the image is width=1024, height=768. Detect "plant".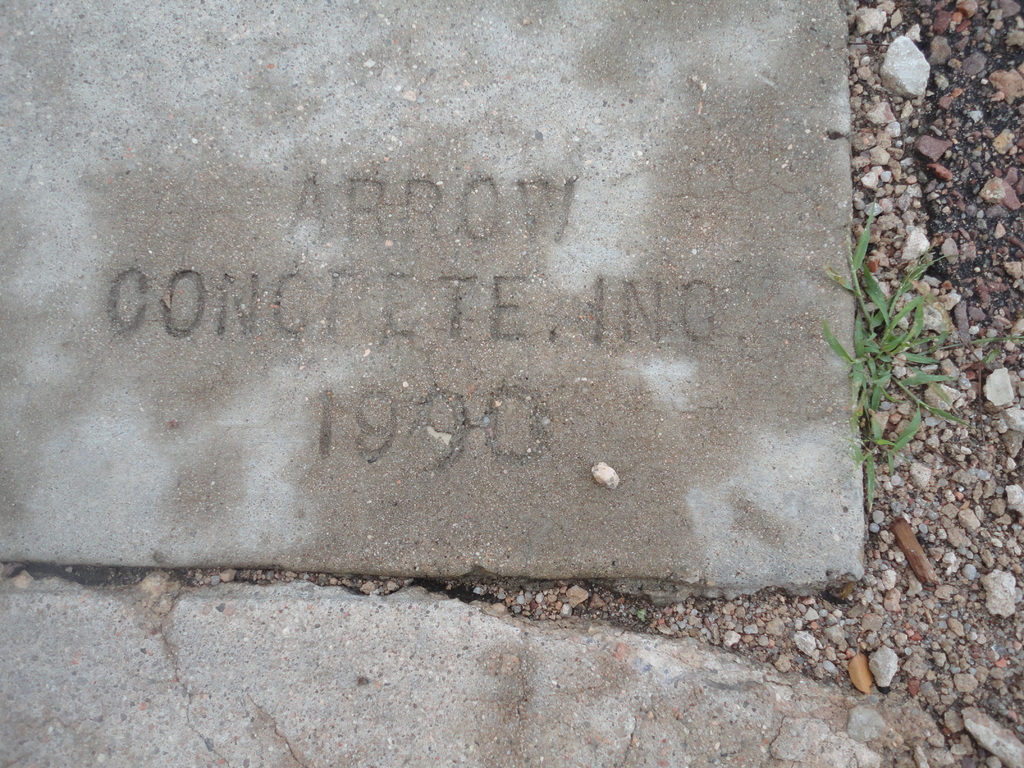
Detection: <region>833, 221, 1019, 518</region>.
